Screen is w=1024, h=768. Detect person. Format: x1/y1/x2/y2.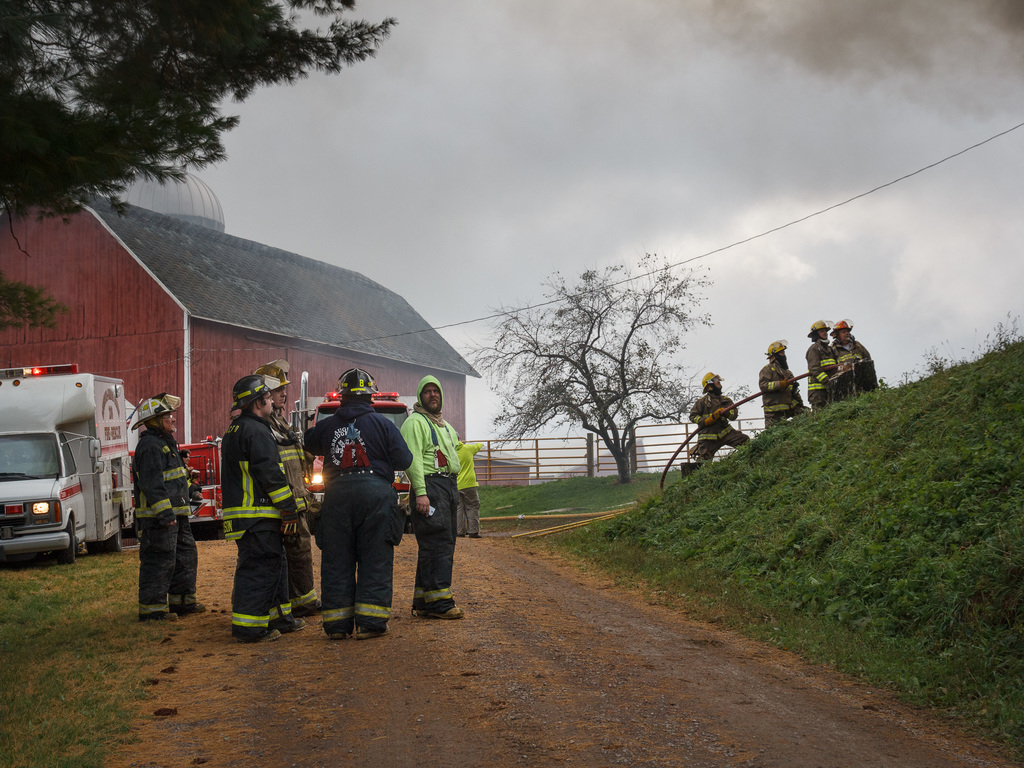
825/326/862/400.
